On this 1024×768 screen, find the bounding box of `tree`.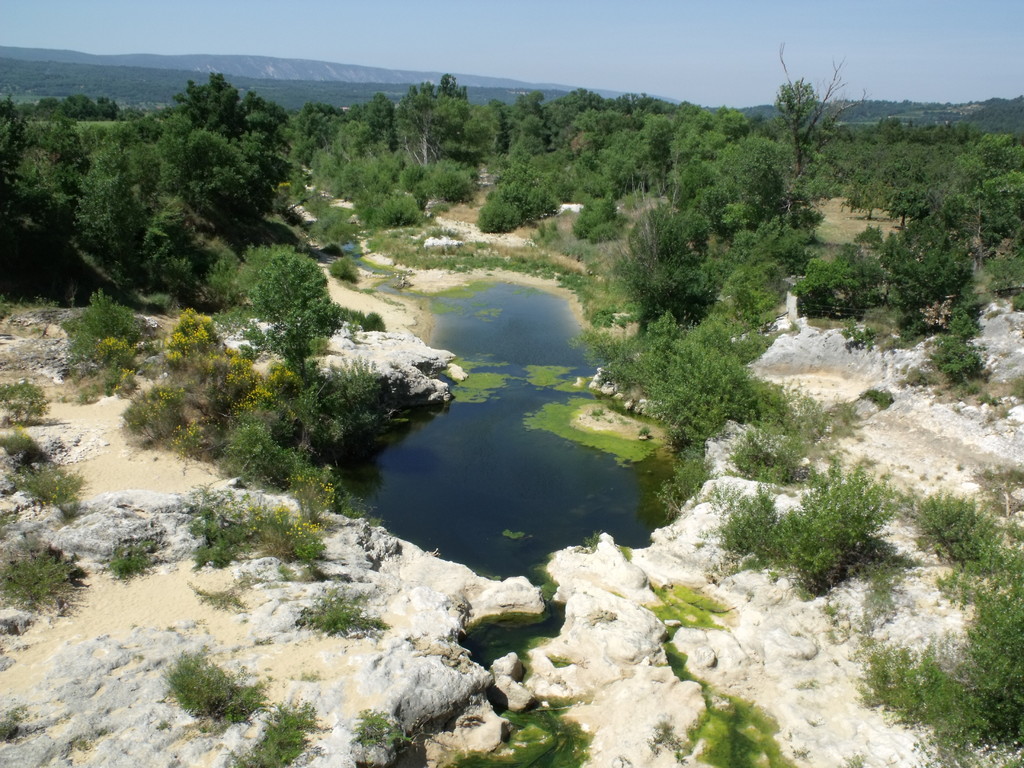
Bounding box: 200, 118, 259, 211.
